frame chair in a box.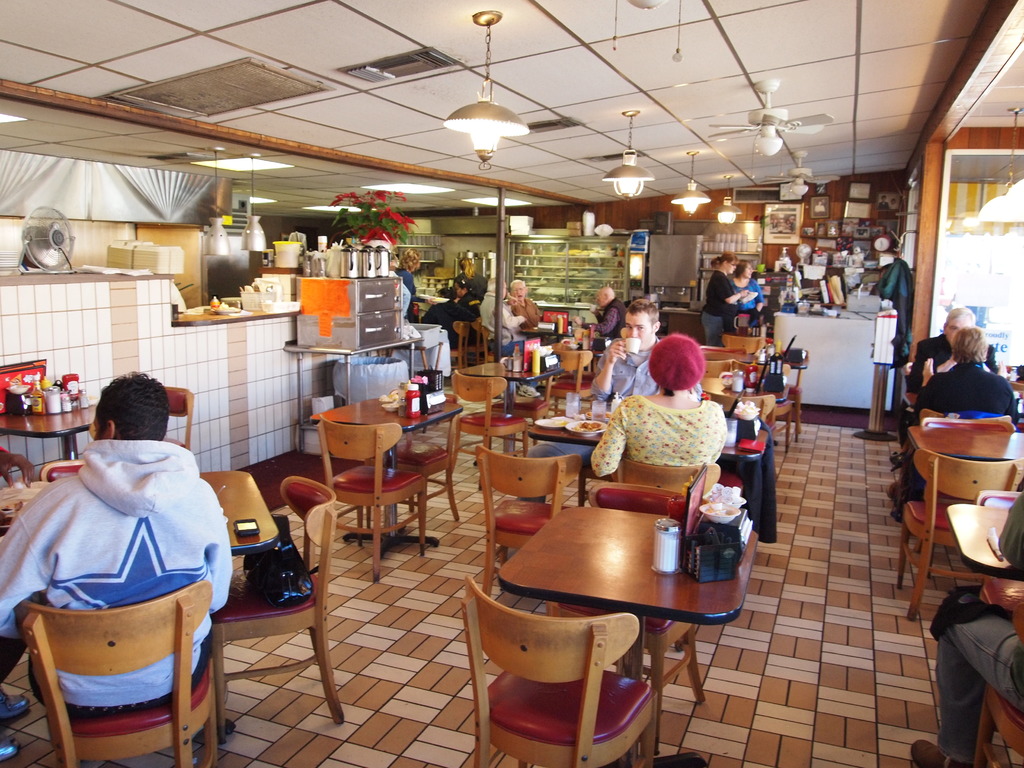
x1=153, y1=383, x2=193, y2=454.
